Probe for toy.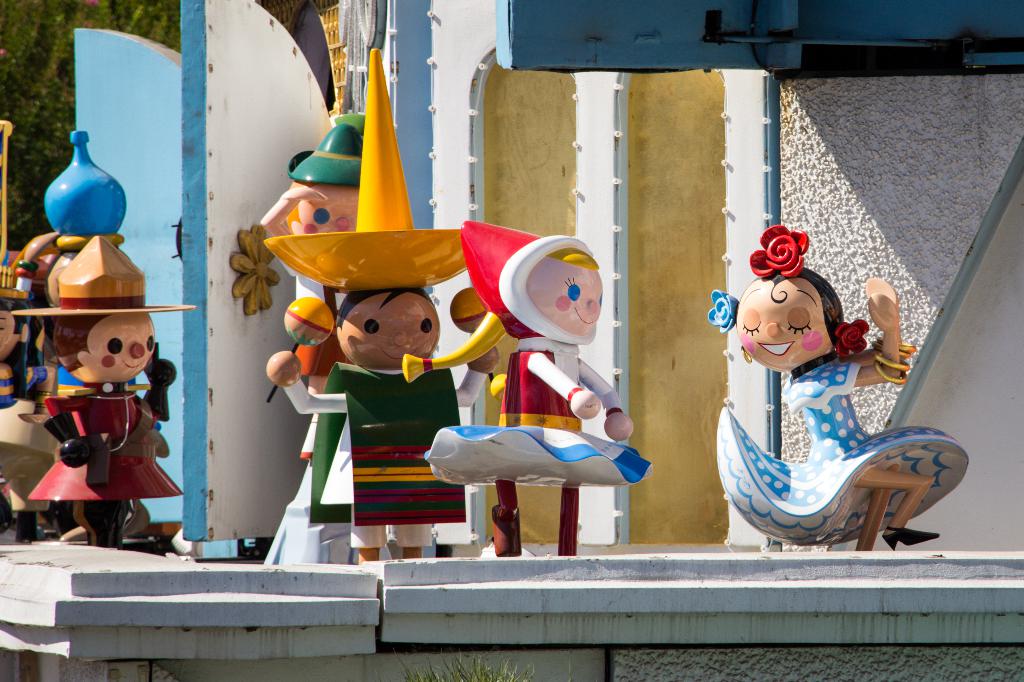
Probe result: <region>1, 324, 35, 544</region>.
